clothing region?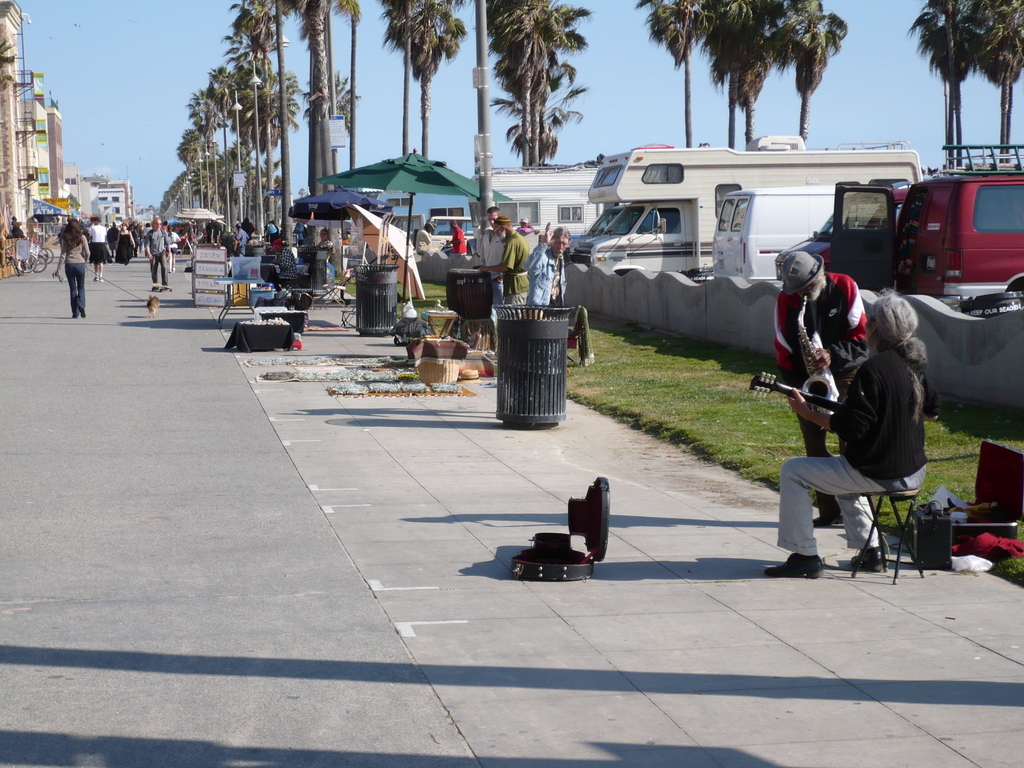
rect(112, 226, 133, 259)
